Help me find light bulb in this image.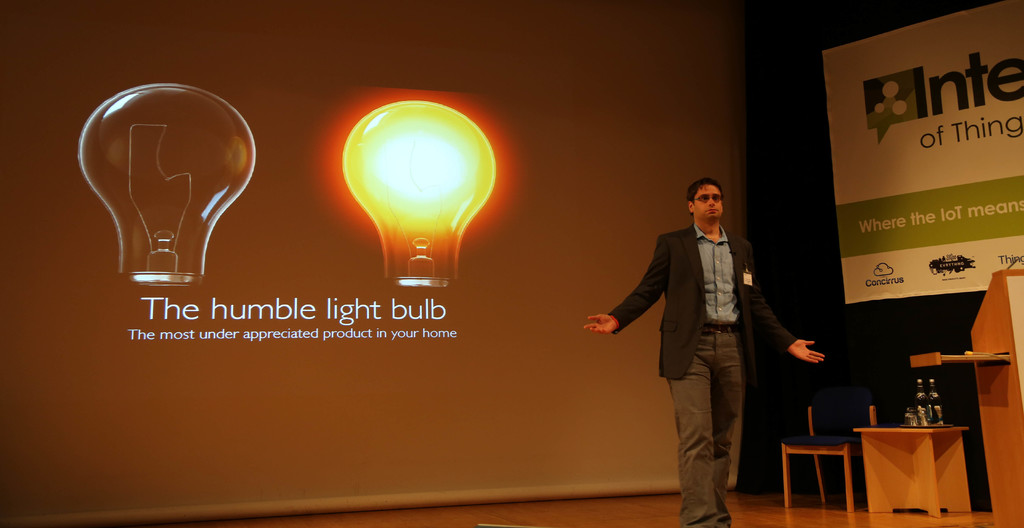
Found it: 320, 94, 497, 301.
